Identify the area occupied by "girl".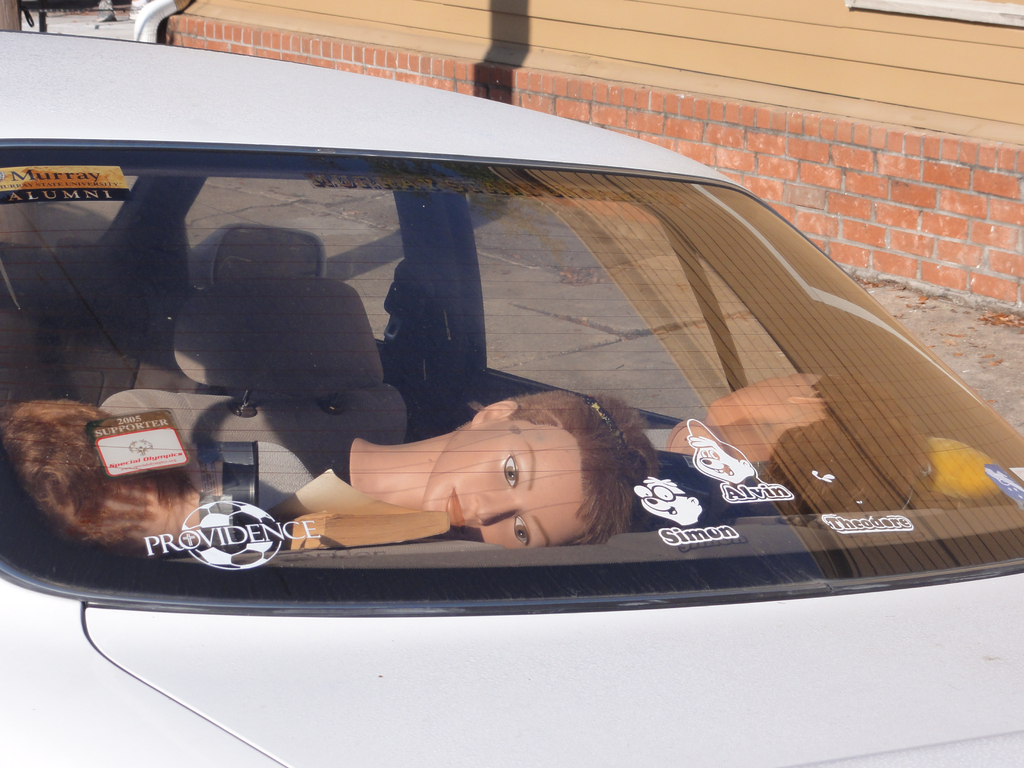
Area: 348:381:666:541.
